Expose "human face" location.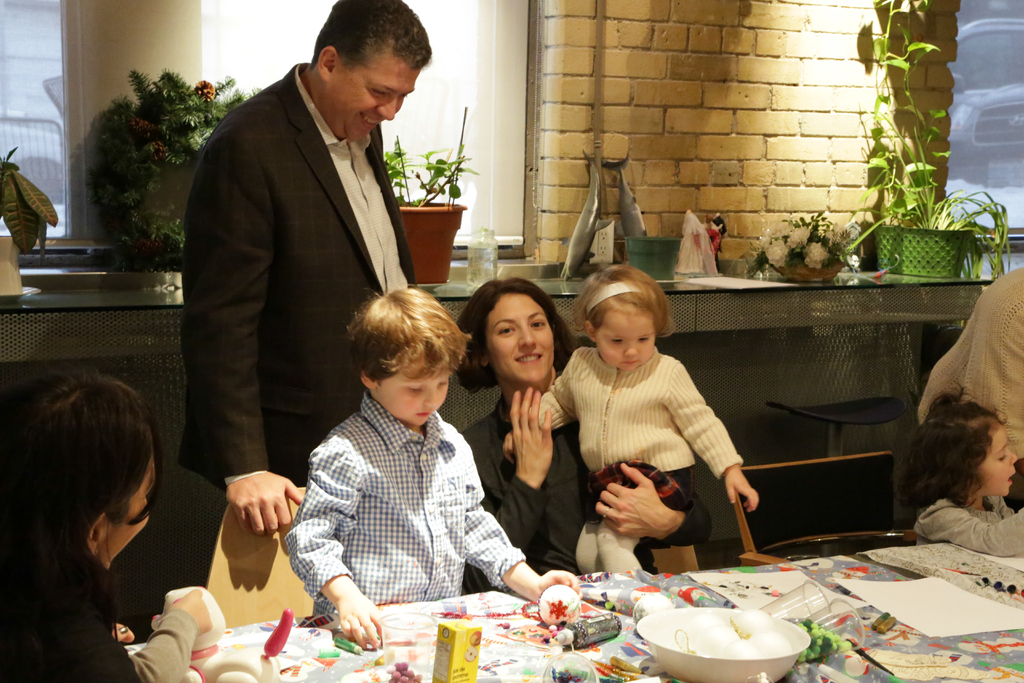
Exposed at <region>491, 292, 556, 381</region>.
